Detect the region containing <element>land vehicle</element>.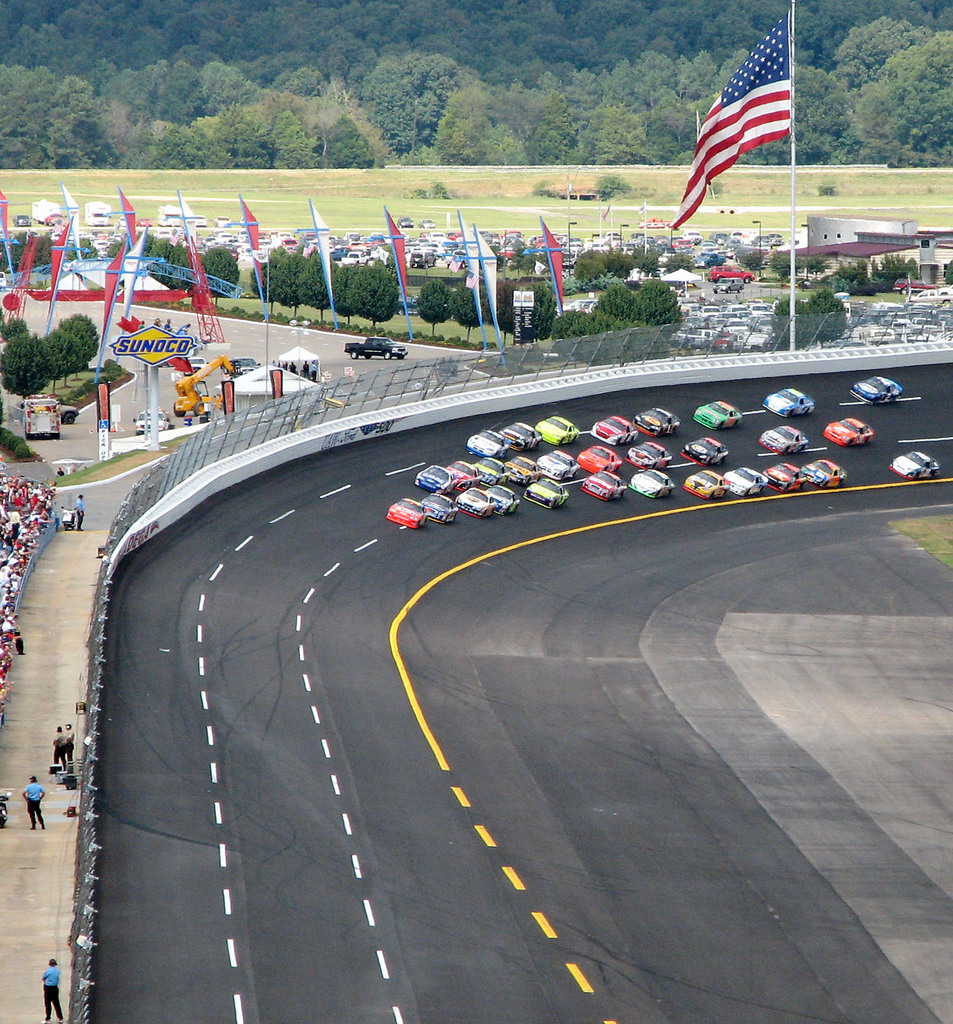
<bbox>822, 417, 875, 447</bbox>.
